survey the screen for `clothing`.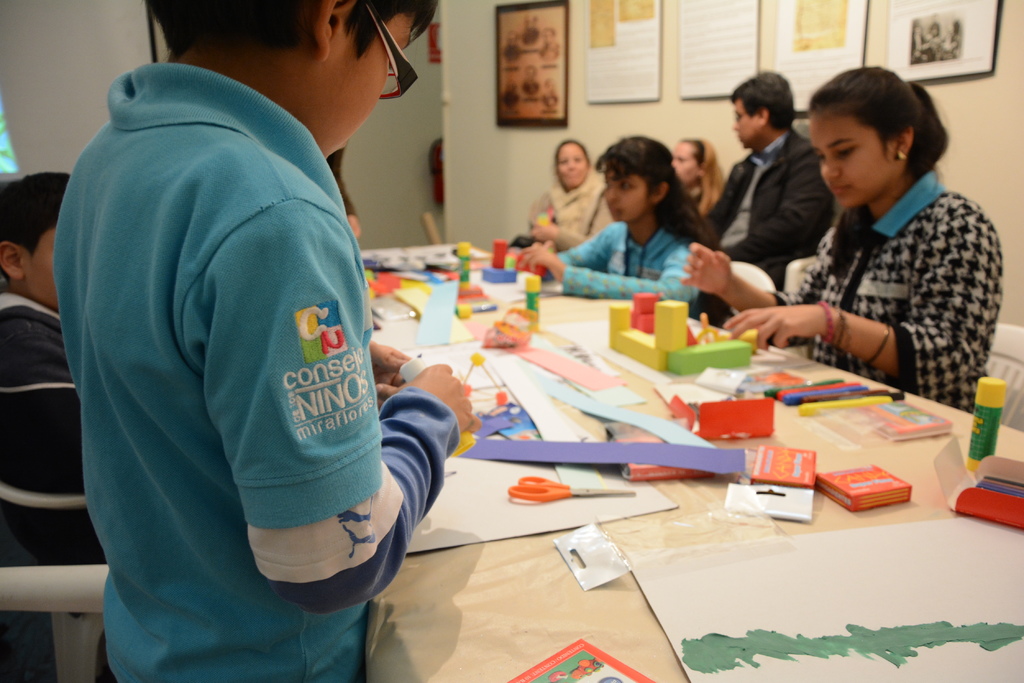
Survey found: box=[0, 288, 115, 572].
